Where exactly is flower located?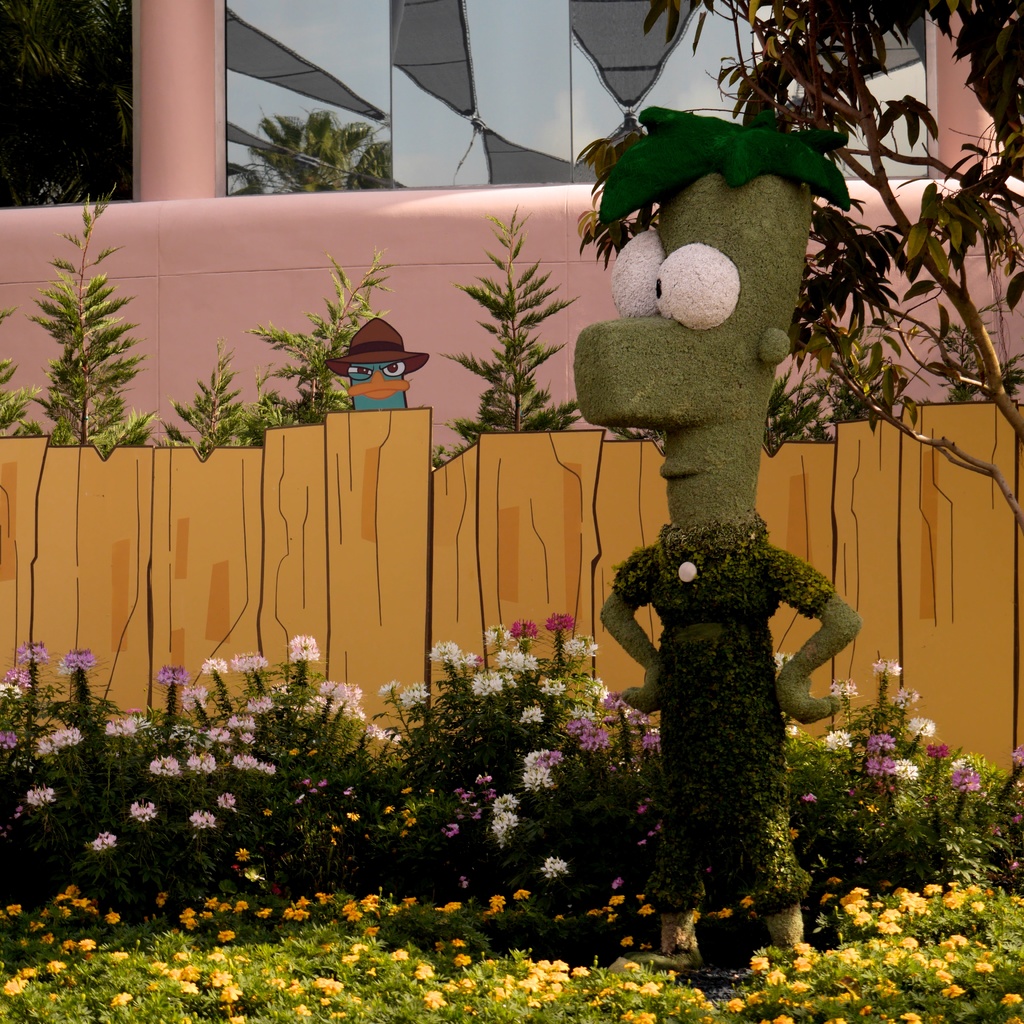
Its bounding box is <box>602,906,611,911</box>.
